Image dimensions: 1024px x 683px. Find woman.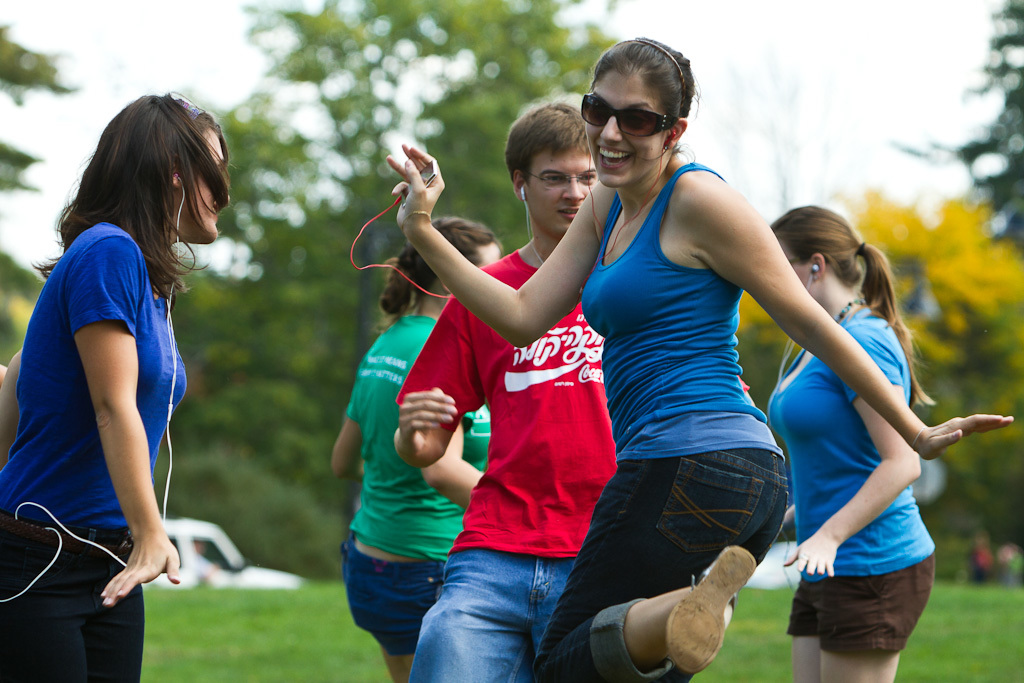
x1=766, y1=205, x2=942, y2=682.
